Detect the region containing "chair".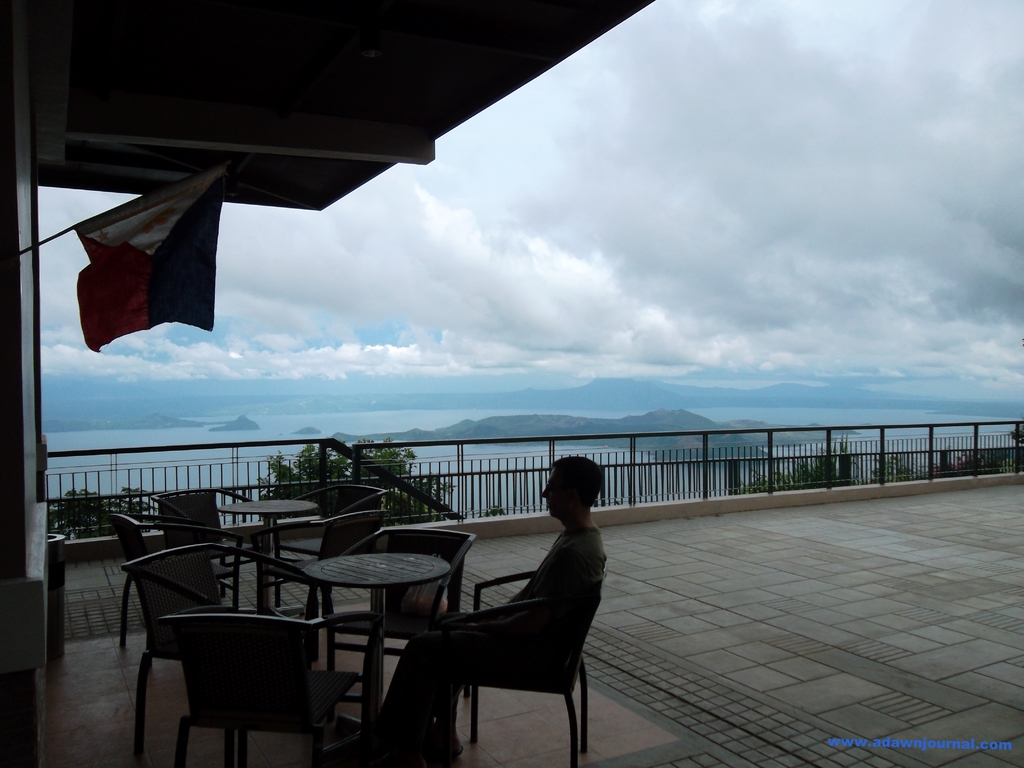
x1=308 y1=526 x2=480 y2=726.
